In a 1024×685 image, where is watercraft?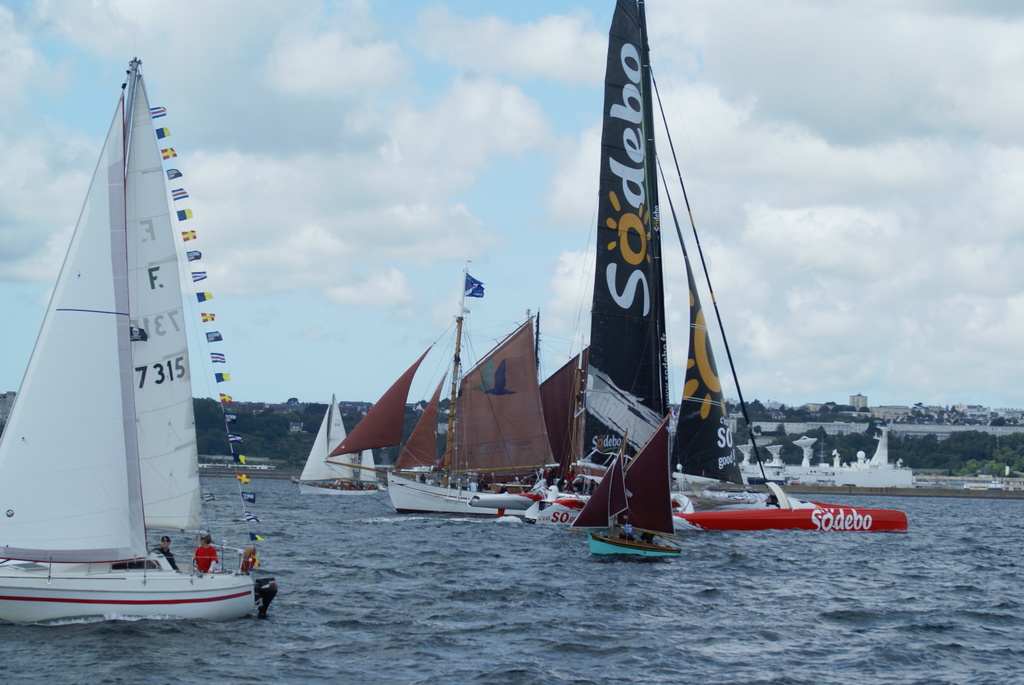
box(680, 504, 908, 535).
